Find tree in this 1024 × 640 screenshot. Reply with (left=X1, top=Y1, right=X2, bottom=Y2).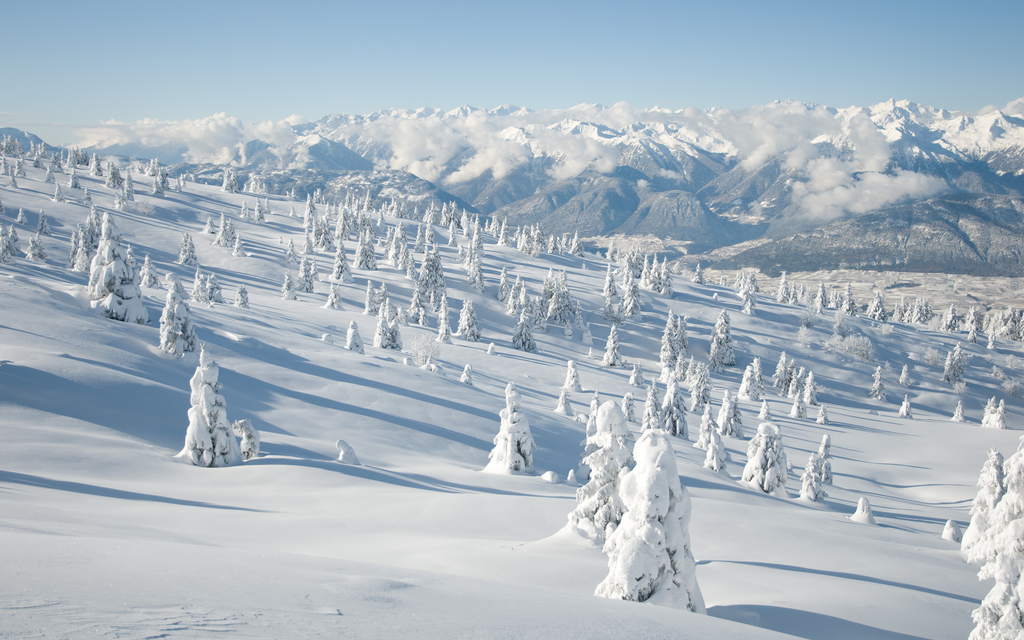
(left=715, top=308, right=739, bottom=365).
